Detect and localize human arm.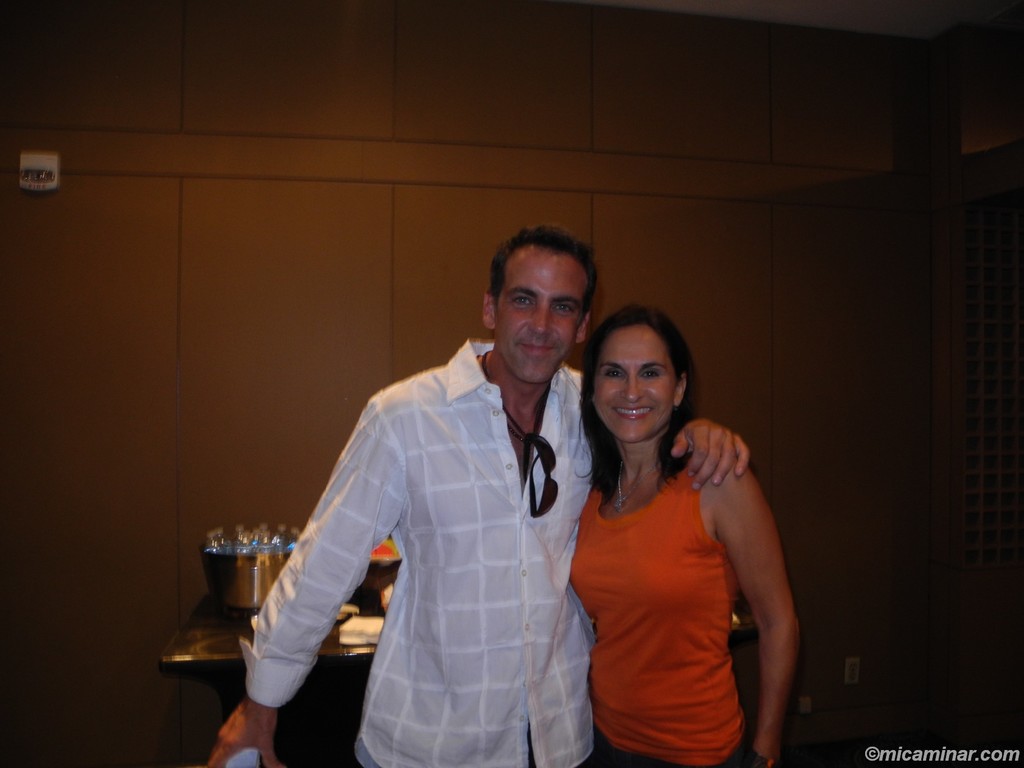
Localized at [x1=666, y1=415, x2=753, y2=490].
